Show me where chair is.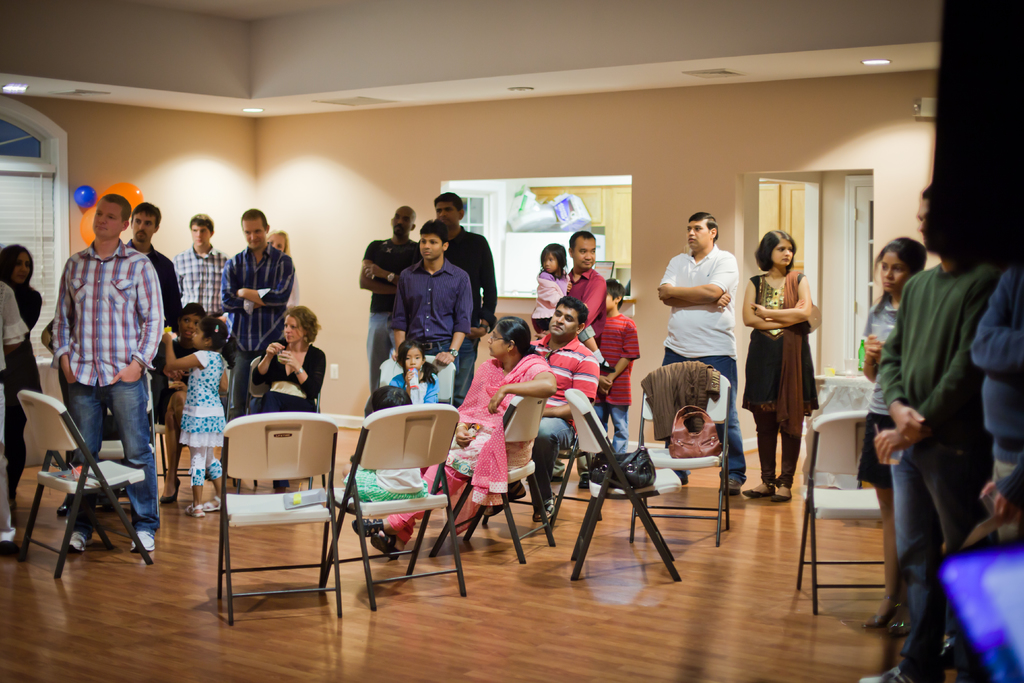
chair is at crop(626, 363, 731, 548).
